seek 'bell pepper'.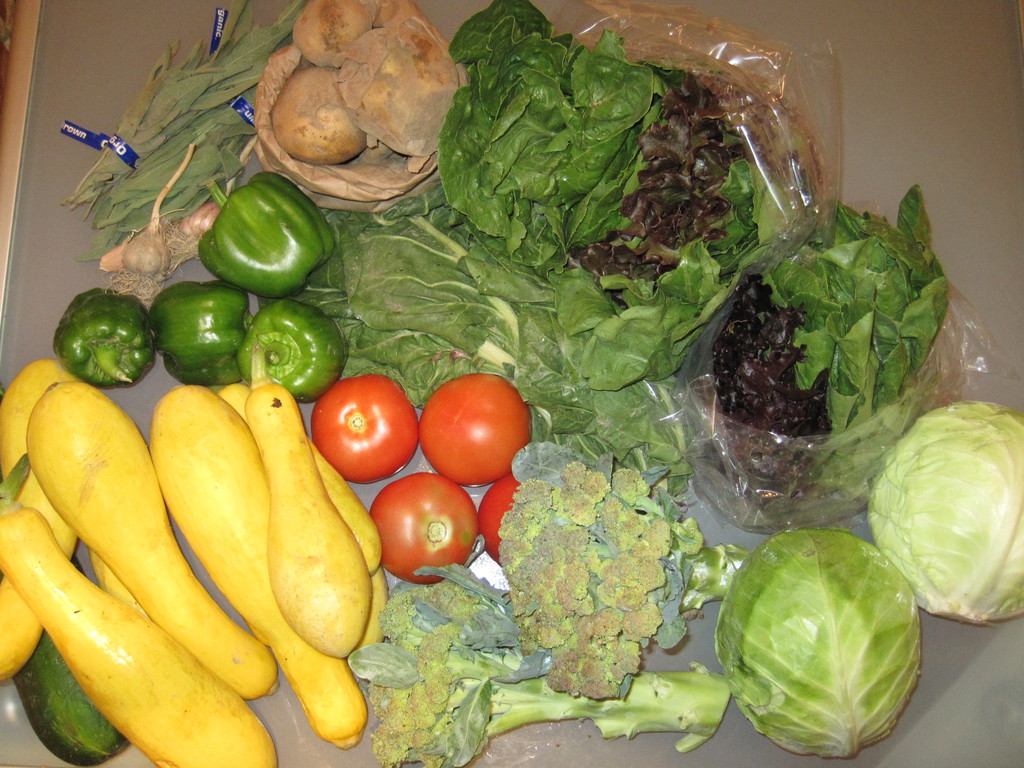
143:285:256:384.
